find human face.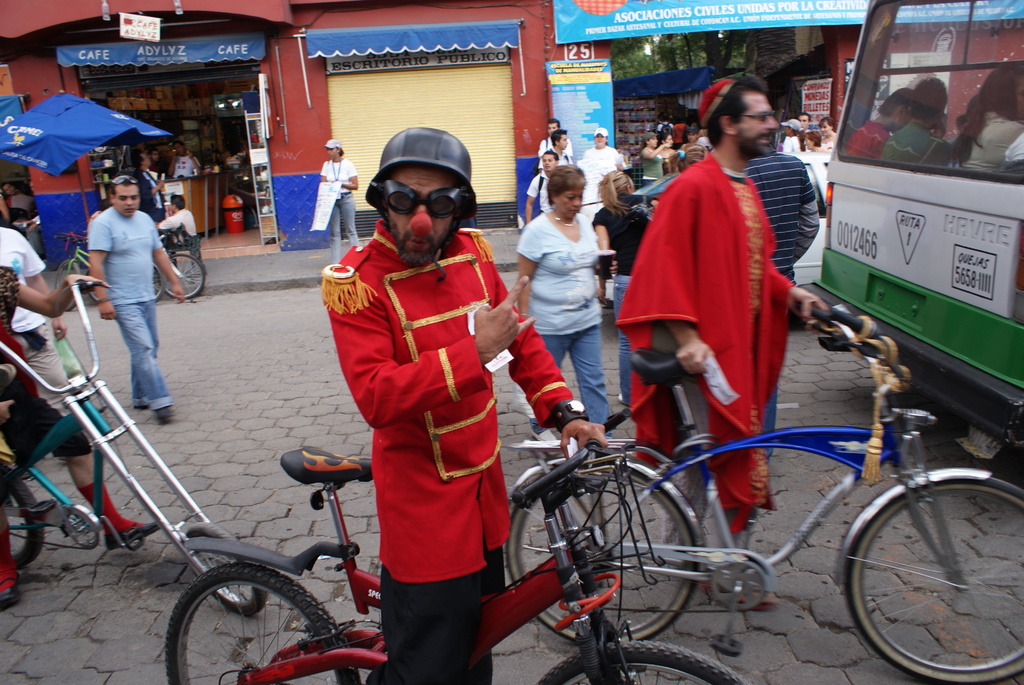
[736, 91, 781, 148].
